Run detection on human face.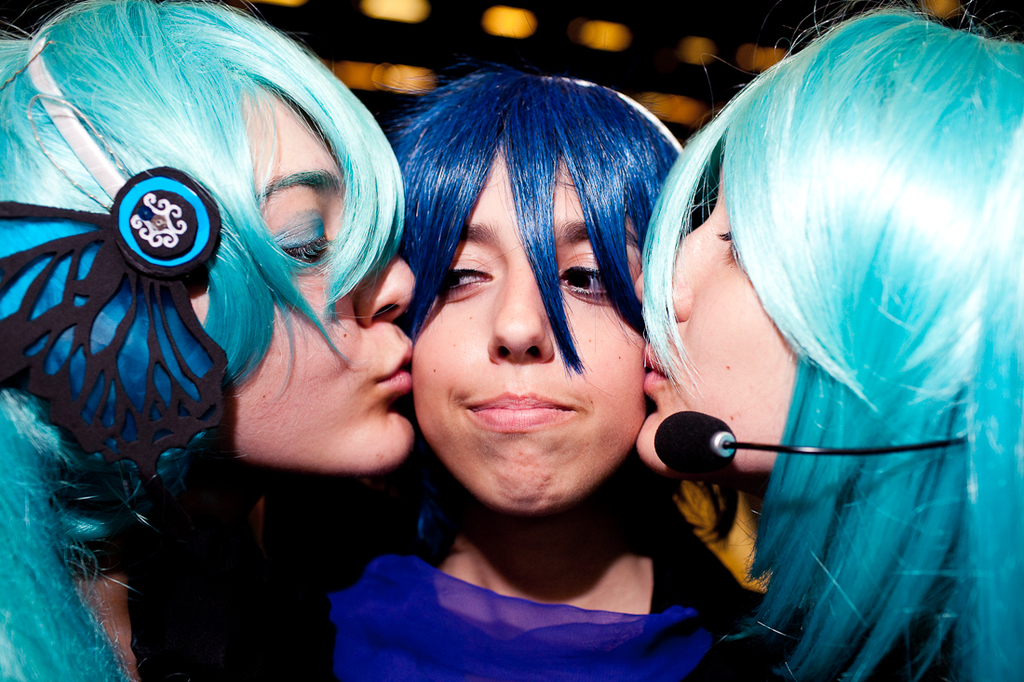
Result: (left=411, top=154, right=647, bottom=512).
